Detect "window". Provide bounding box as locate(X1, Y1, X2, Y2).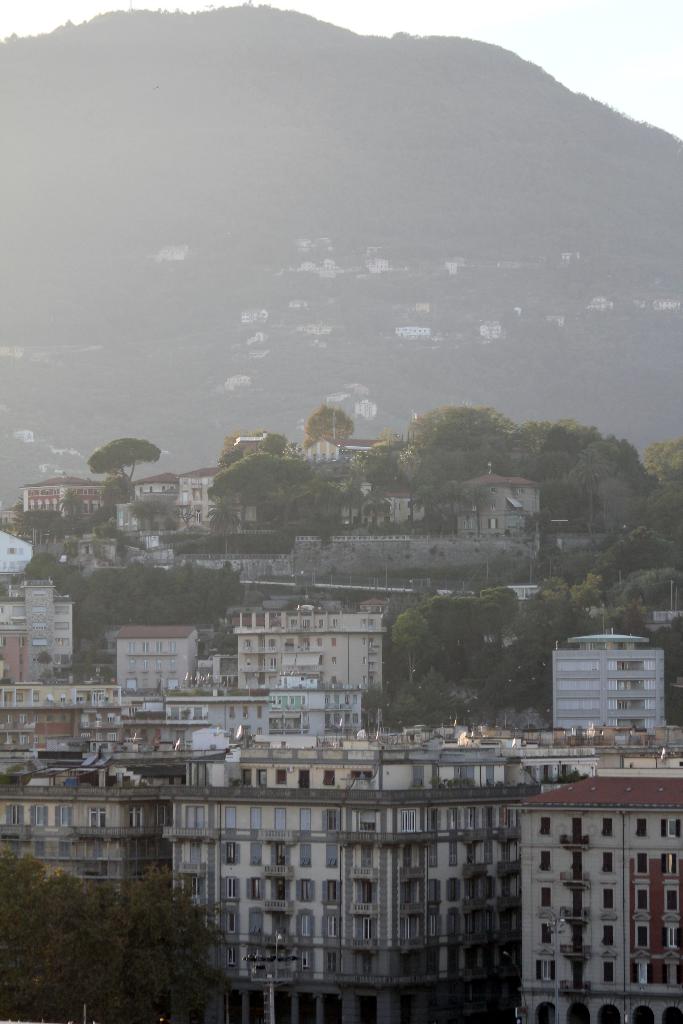
locate(325, 810, 340, 827).
